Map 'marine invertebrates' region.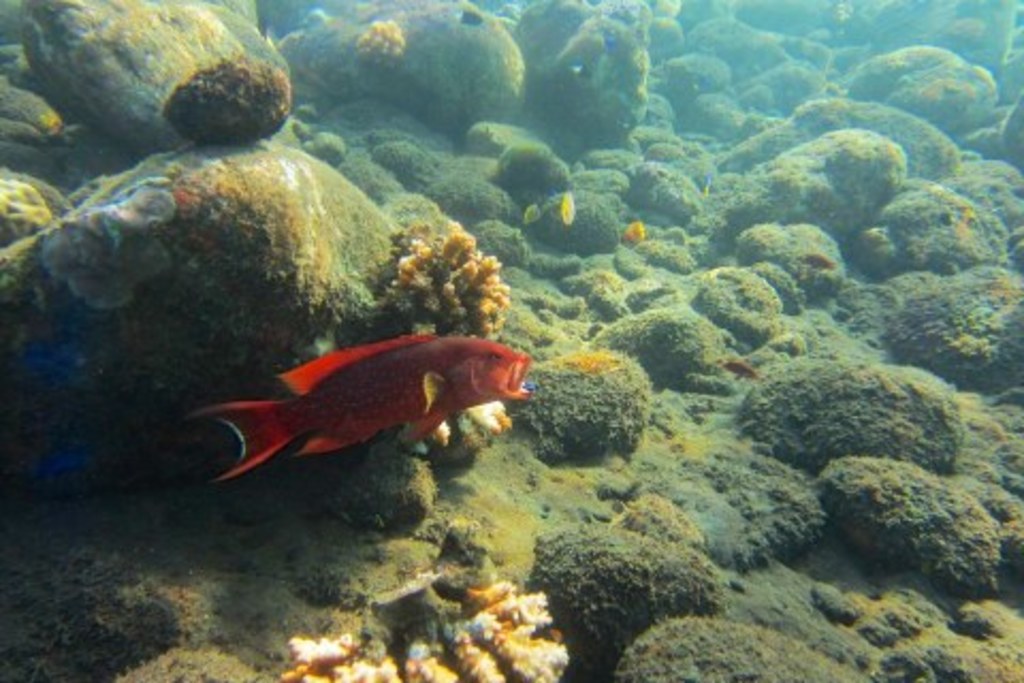
Mapped to {"left": 269, "top": 615, "right": 401, "bottom": 681}.
